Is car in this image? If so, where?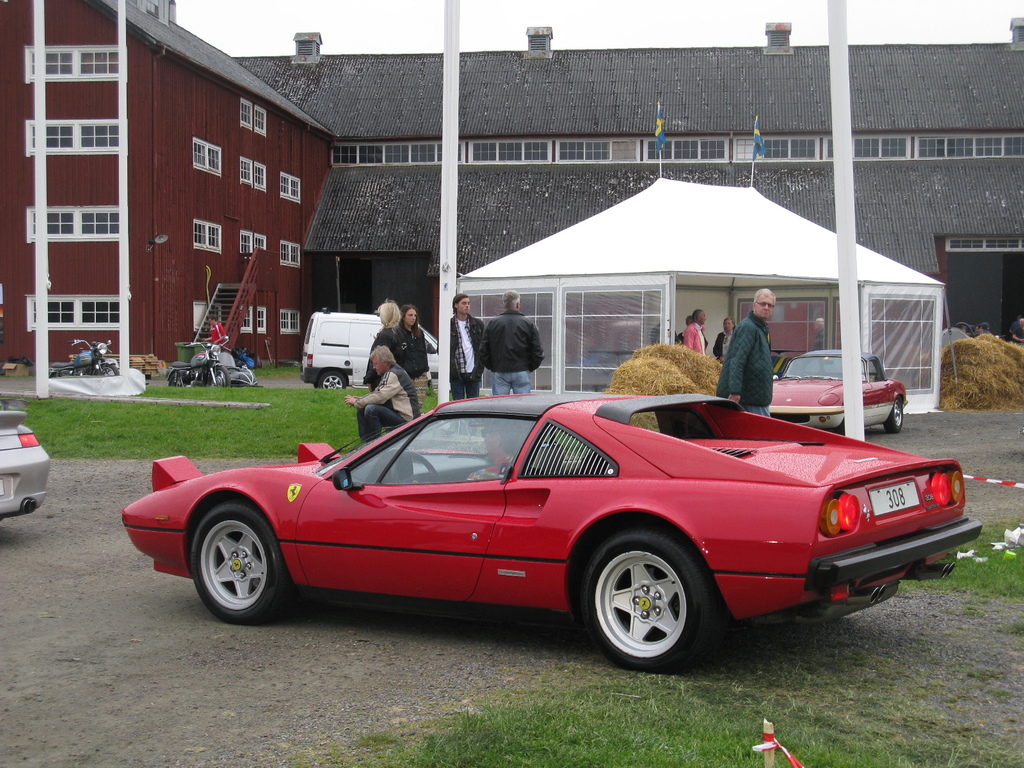
Yes, at 294/314/477/400.
